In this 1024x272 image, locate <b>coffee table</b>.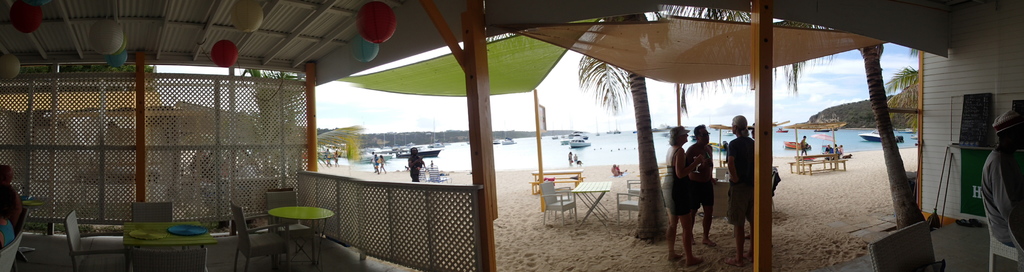
Bounding box: {"left": 122, "top": 219, "right": 214, "bottom": 271}.
